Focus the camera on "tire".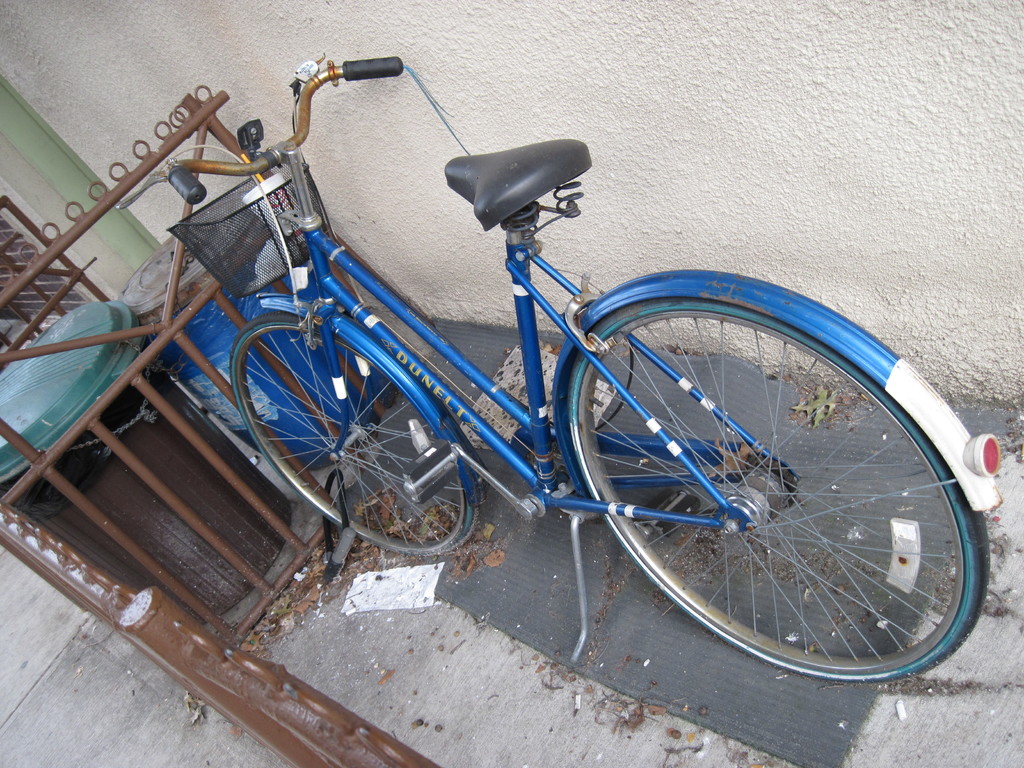
Focus region: left=227, top=315, right=479, bottom=556.
